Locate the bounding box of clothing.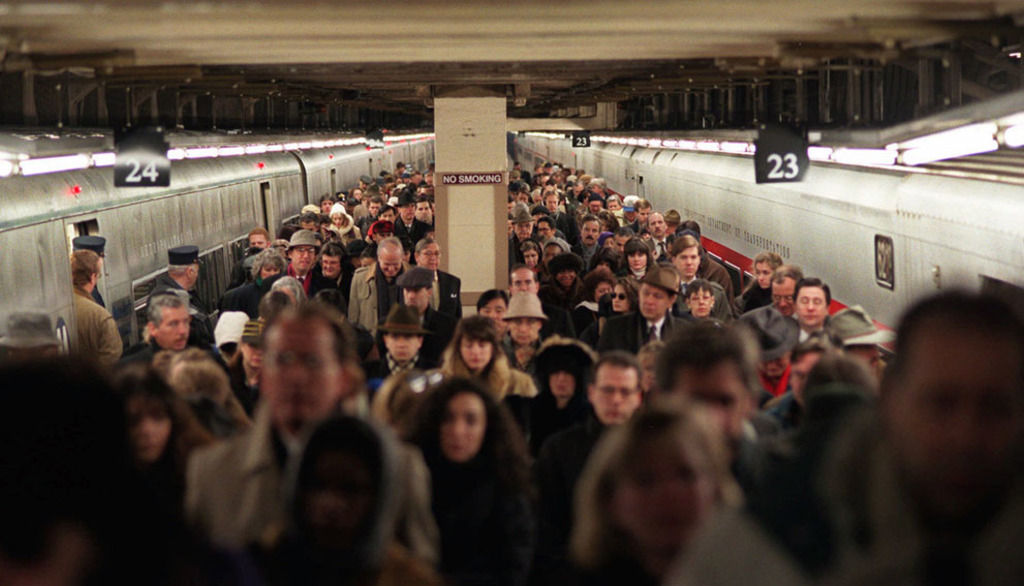
Bounding box: locate(184, 412, 433, 585).
